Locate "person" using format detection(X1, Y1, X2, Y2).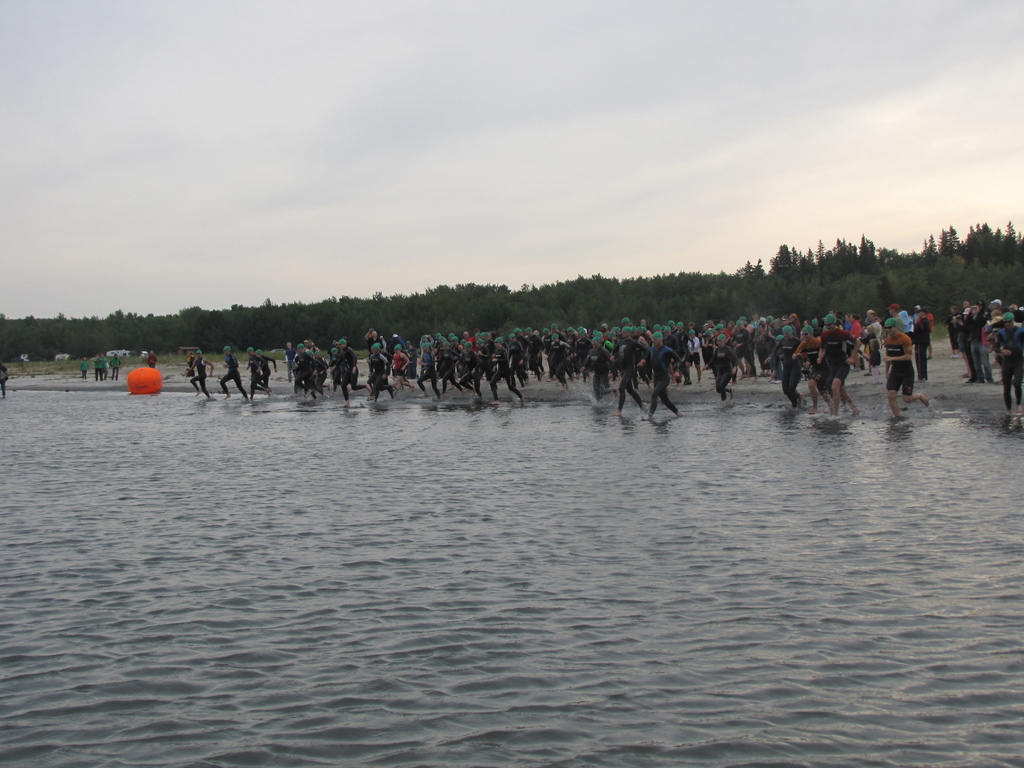
detection(76, 356, 90, 372).
